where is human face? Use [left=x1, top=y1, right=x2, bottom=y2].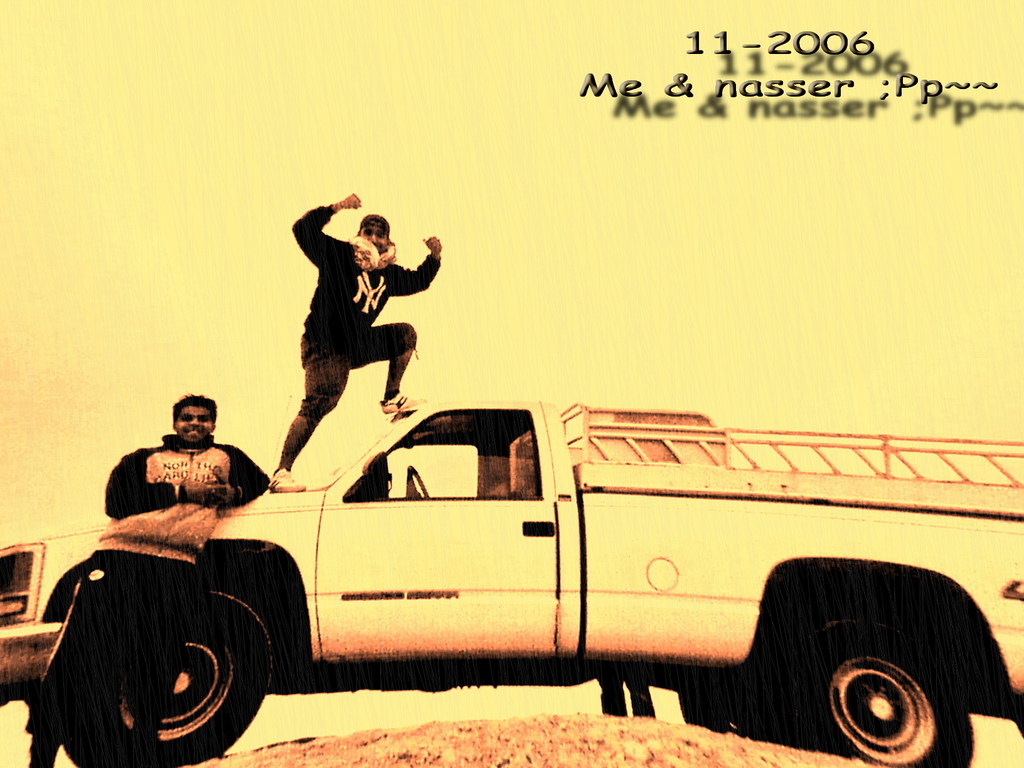
[left=367, top=225, right=396, bottom=248].
